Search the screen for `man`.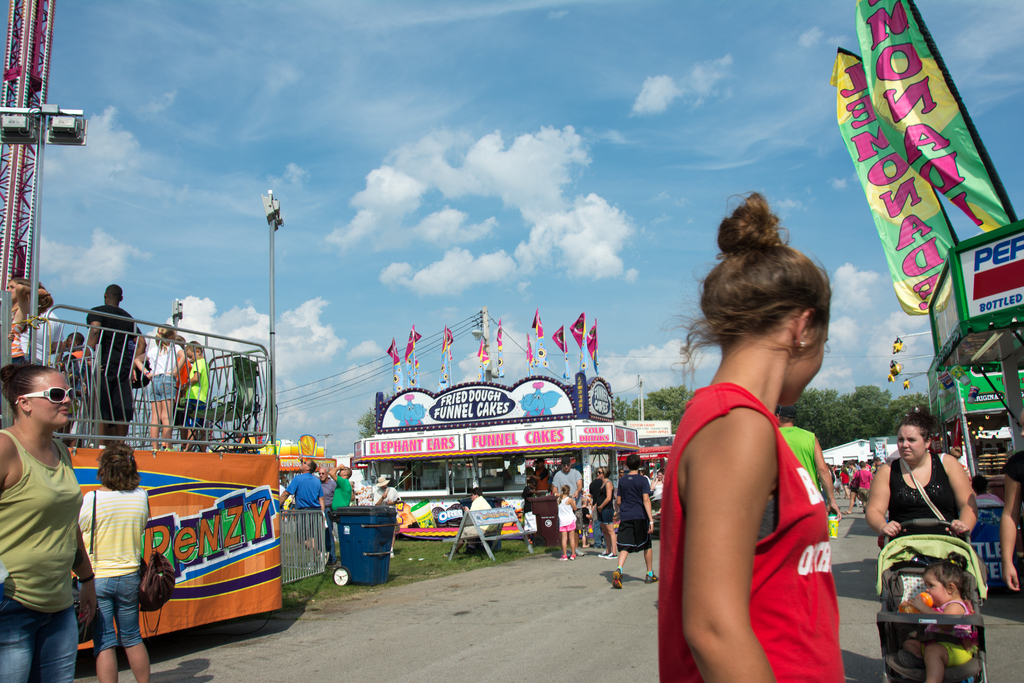
Found at bbox=(280, 460, 328, 557).
